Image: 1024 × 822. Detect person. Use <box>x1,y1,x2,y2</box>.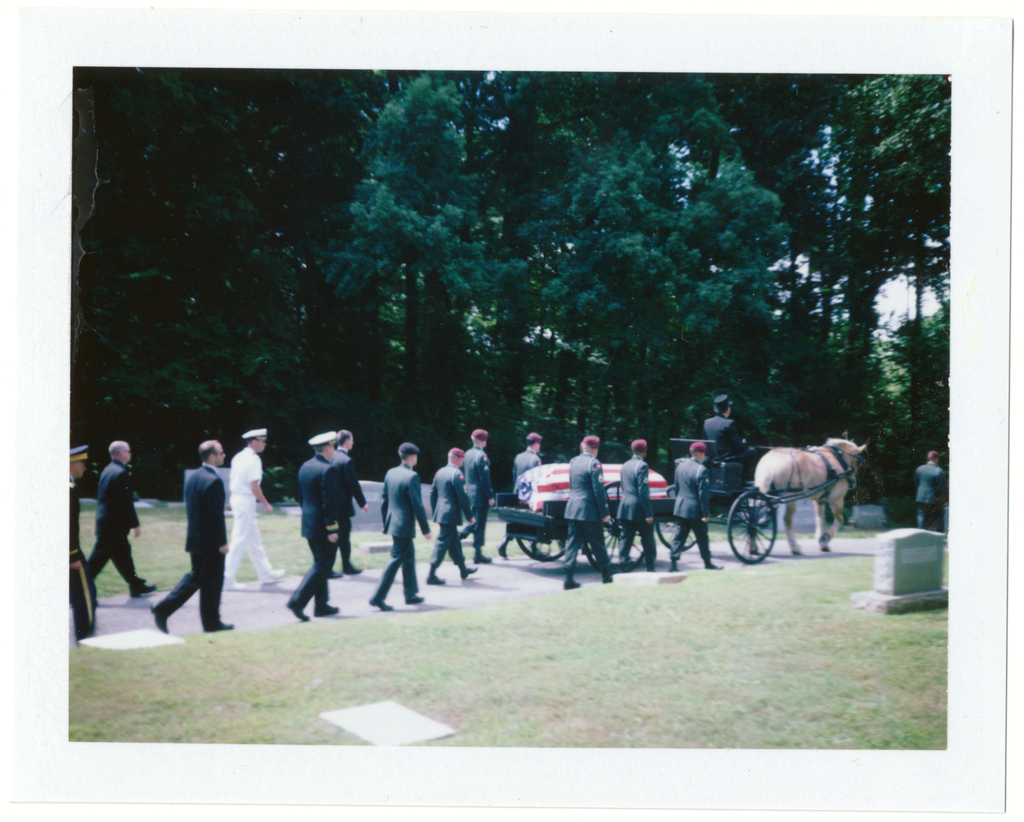
<box>563,435,620,590</box>.
